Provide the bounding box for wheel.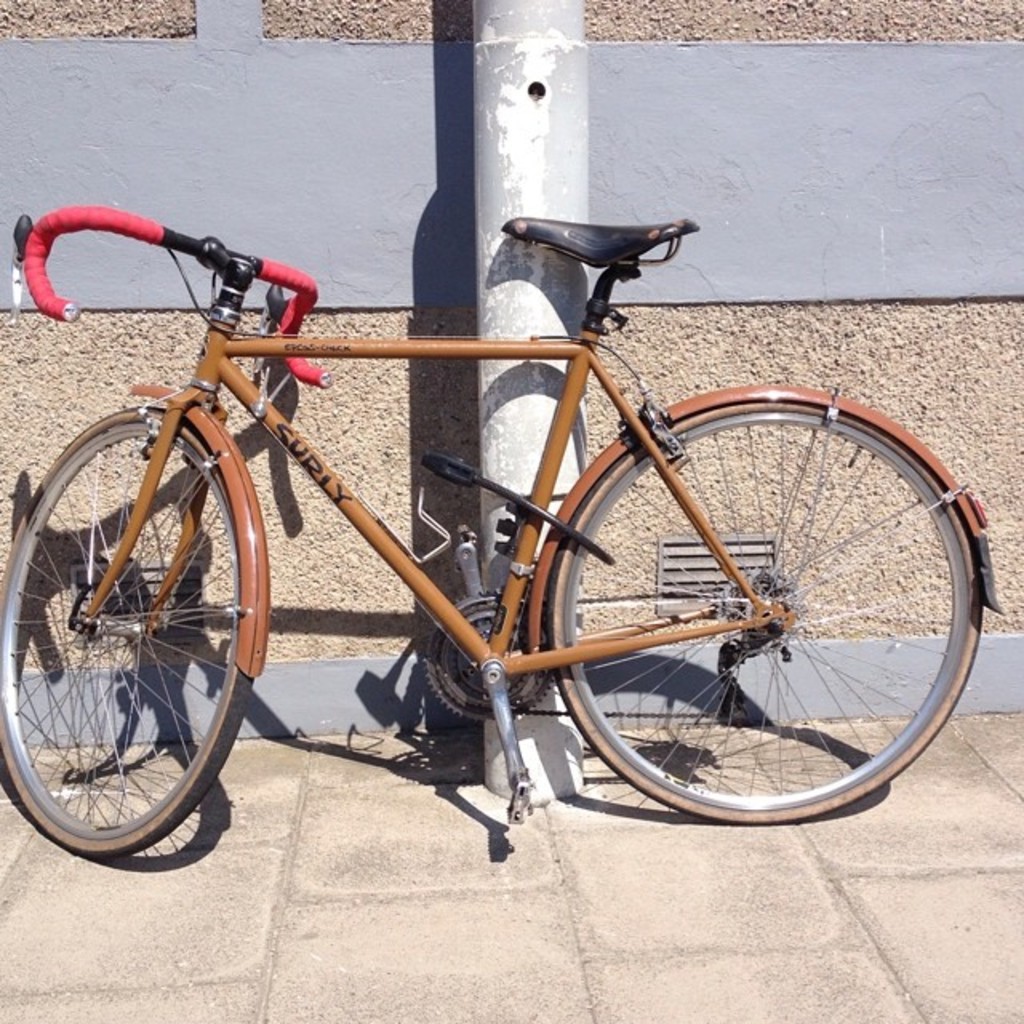
544,403,984,827.
